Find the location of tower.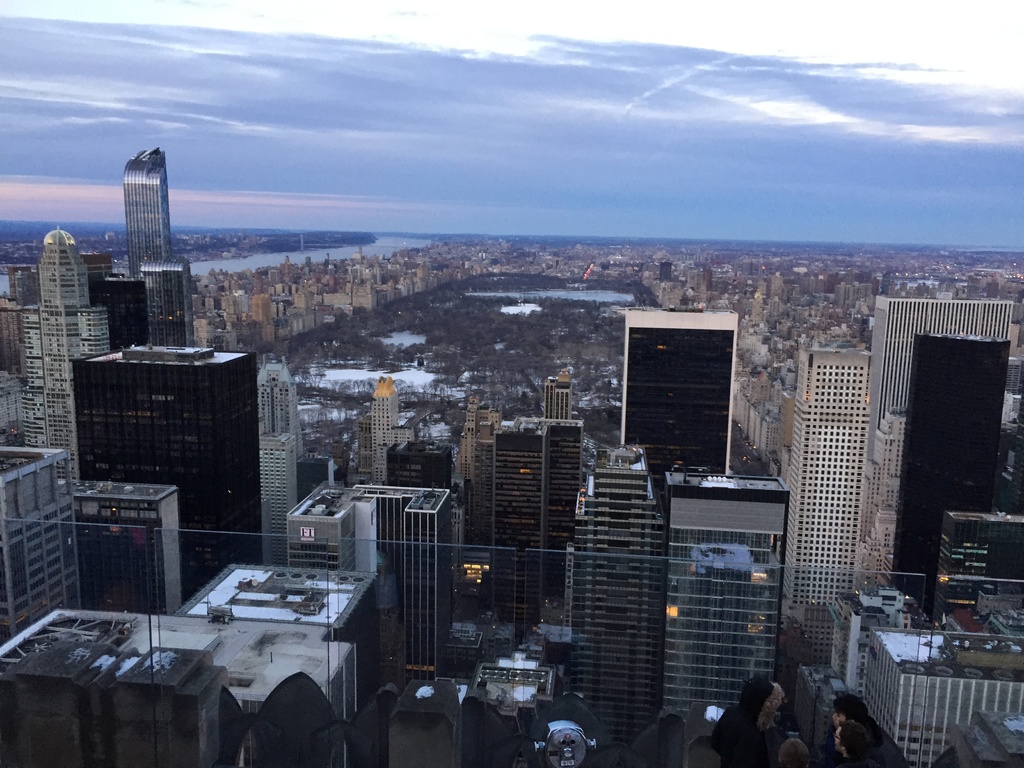
Location: pyautogui.locateOnScreen(669, 536, 781, 753).
